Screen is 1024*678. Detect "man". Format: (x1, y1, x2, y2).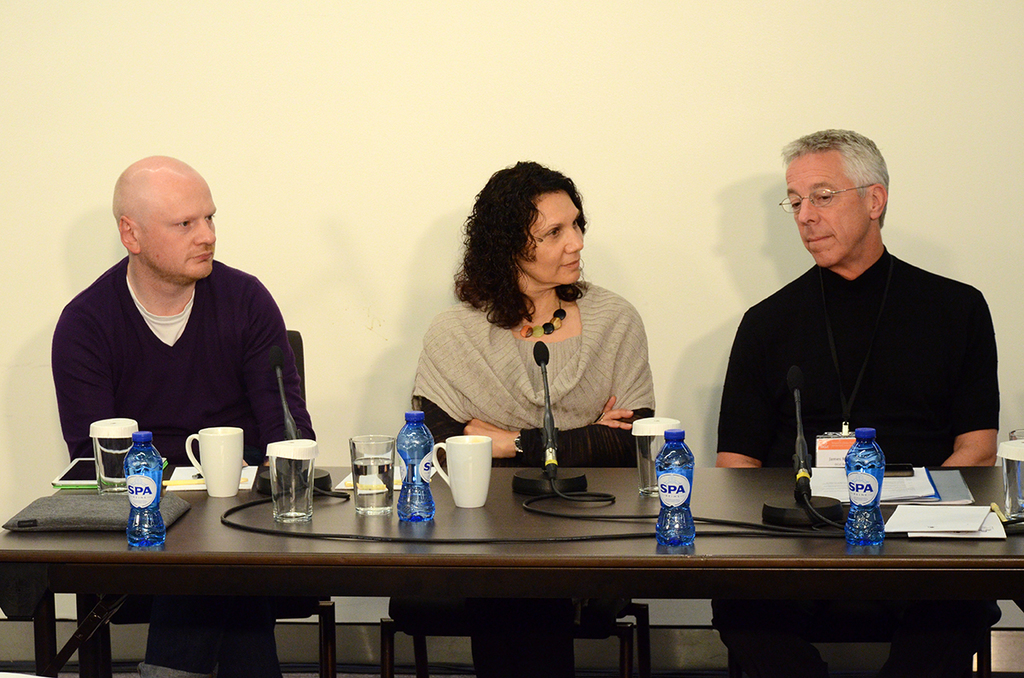
(719, 136, 1001, 498).
